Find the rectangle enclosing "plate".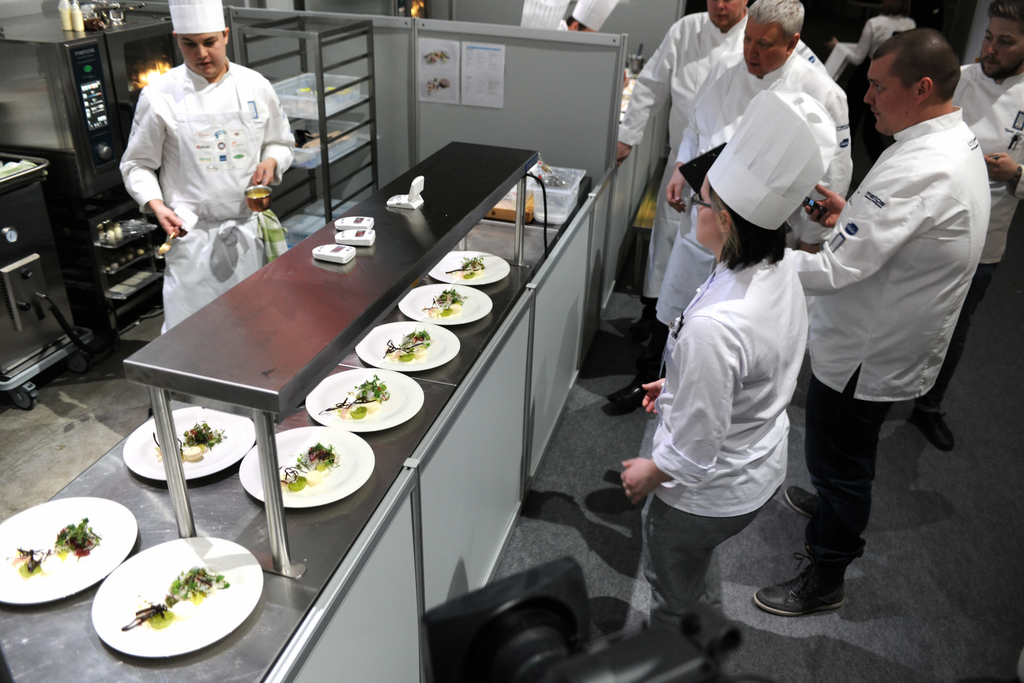
{"left": 121, "top": 406, "right": 256, "bottom": 482}.
